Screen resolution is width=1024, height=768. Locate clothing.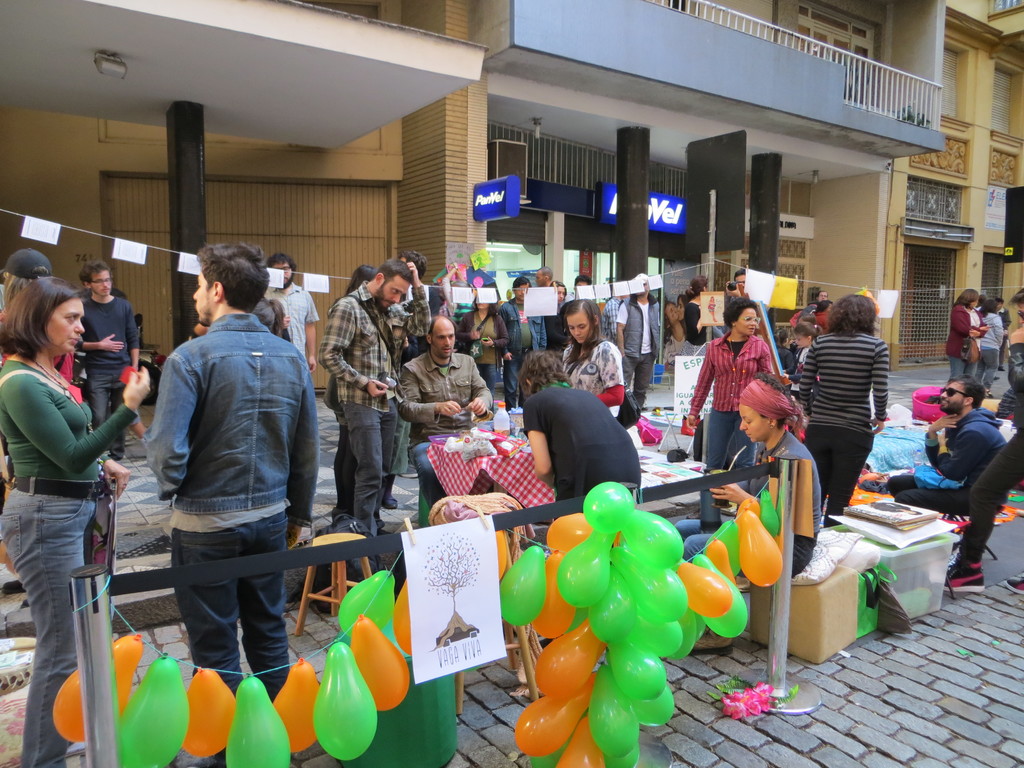
<box>506,302,545,390</box>.
